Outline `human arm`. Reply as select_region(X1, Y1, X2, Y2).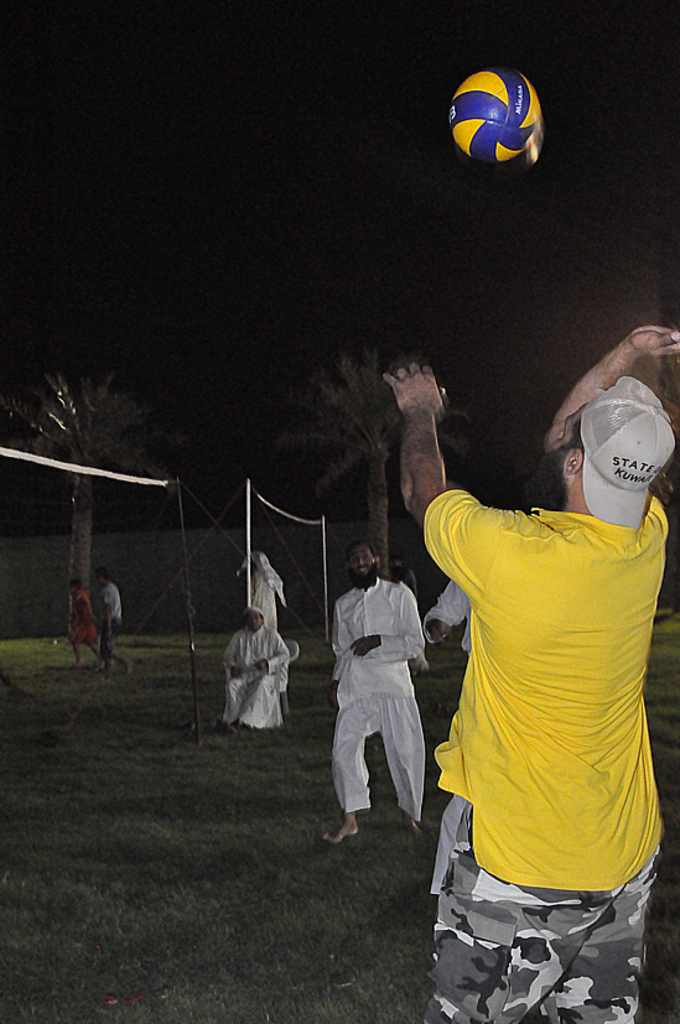
select_region(380, 357, 504, 587).
